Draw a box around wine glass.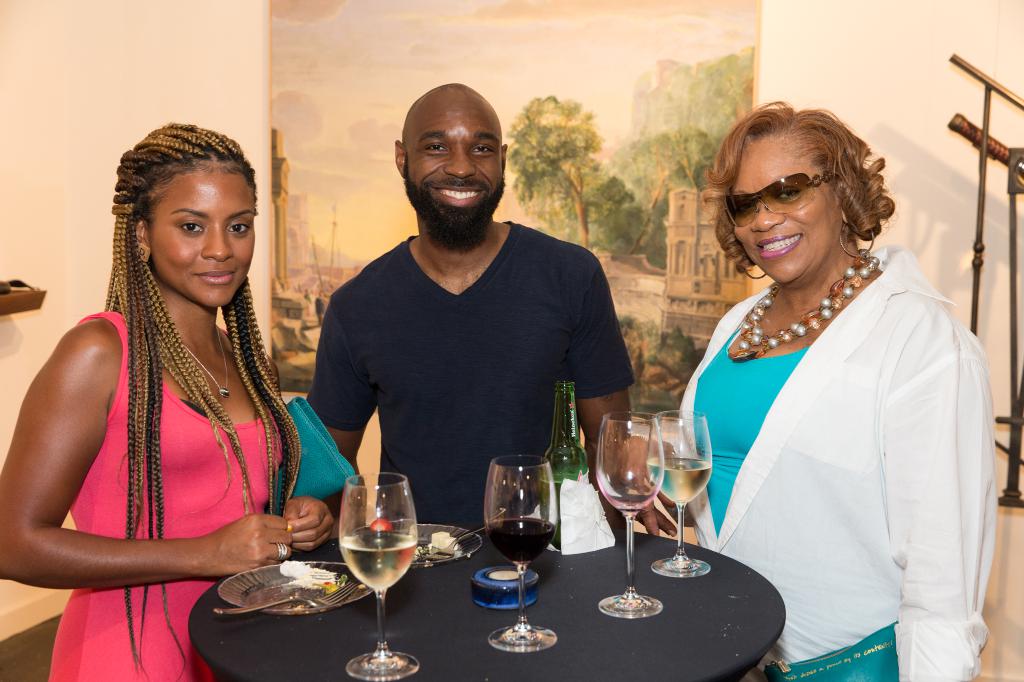
[left=644, top=411, right=710, bottom=576].
